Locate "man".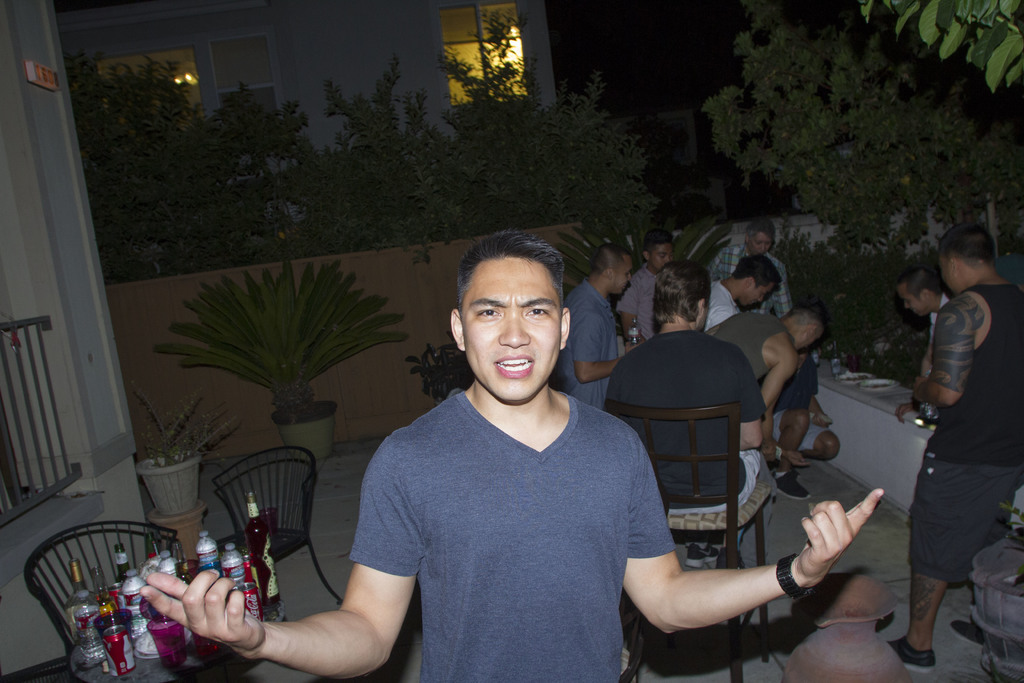
Bounding box: bbox=(914, 261, 966, 430).
